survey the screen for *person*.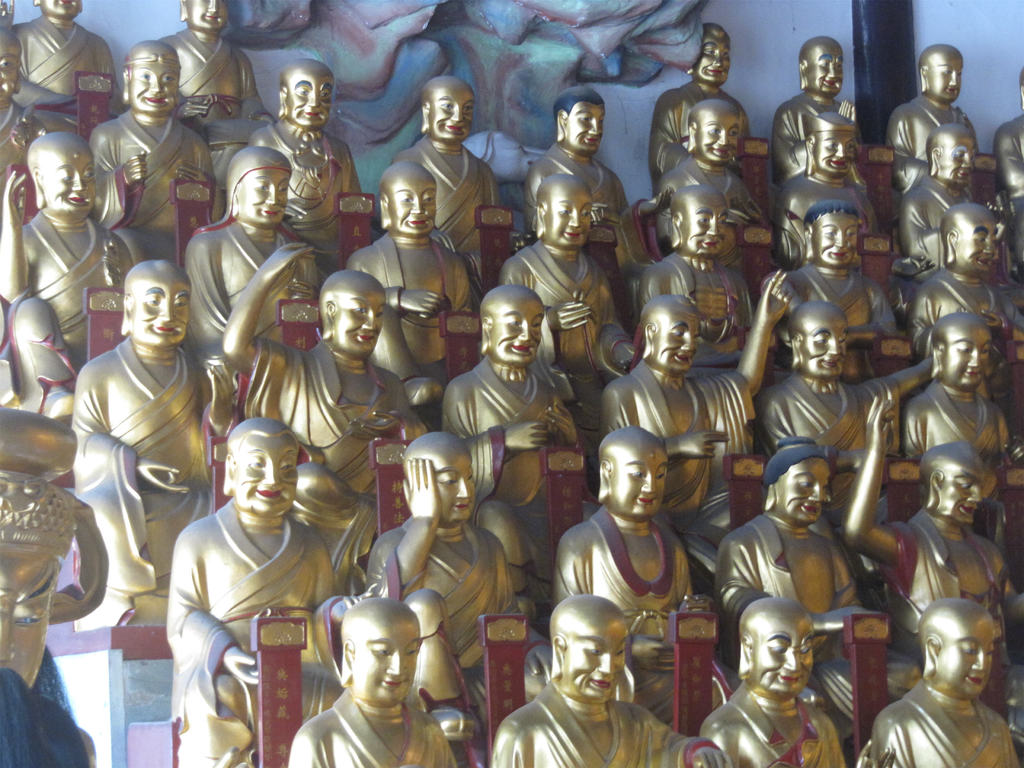
Survey found: [184,145,321,373].
